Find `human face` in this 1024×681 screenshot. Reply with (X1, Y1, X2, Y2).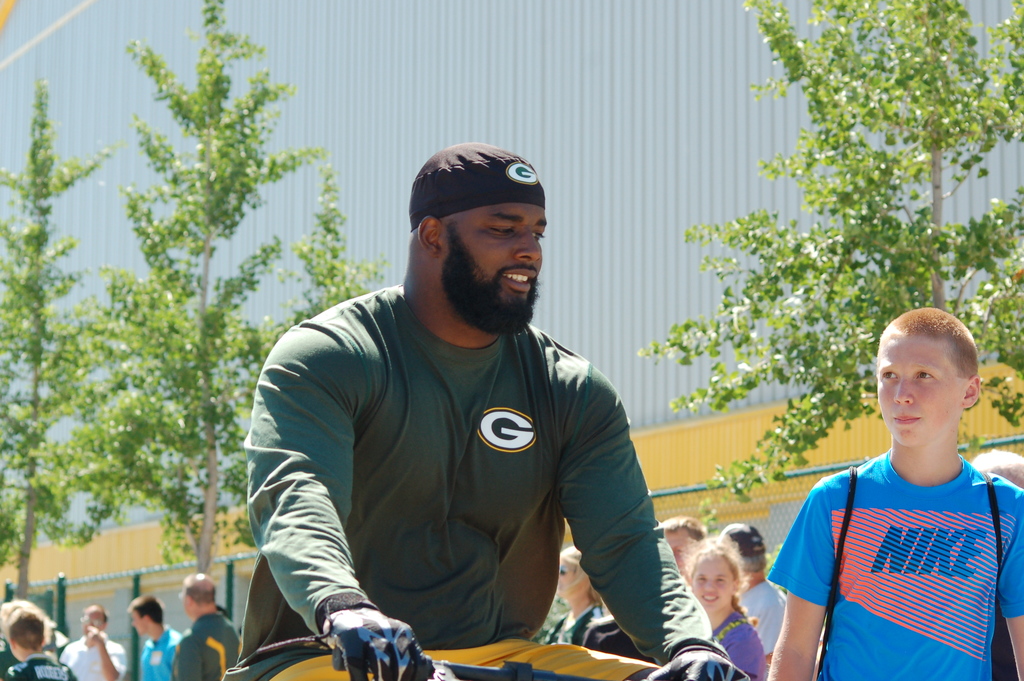
(691, 559, 734, 607).
